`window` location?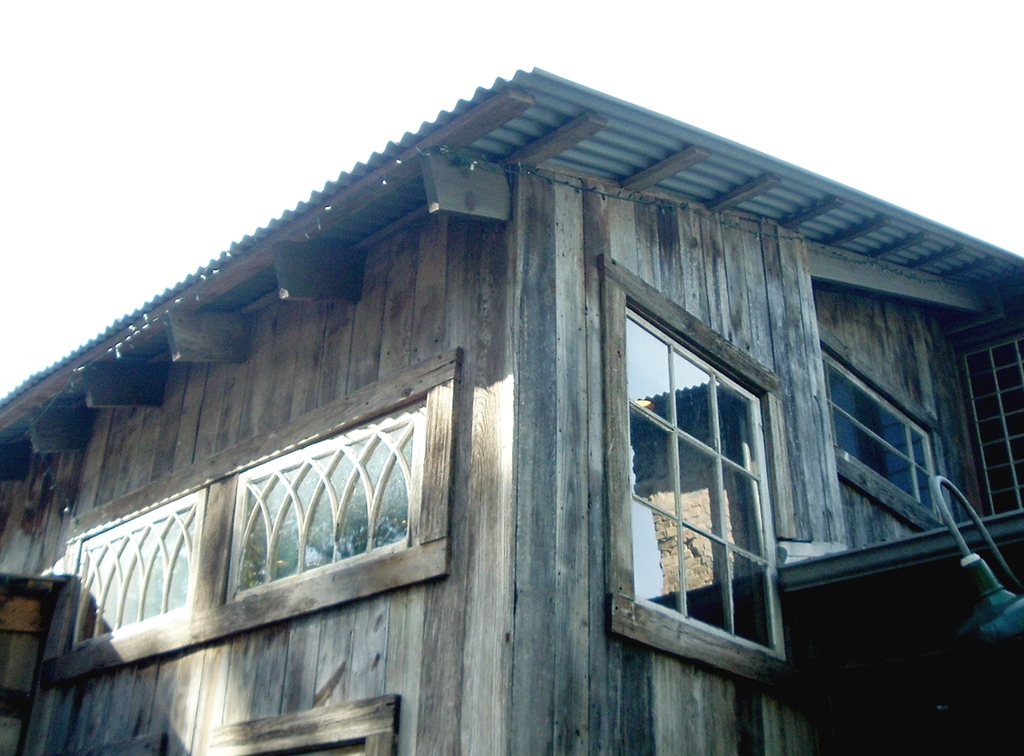
locate(40, 347, 461, 684)
